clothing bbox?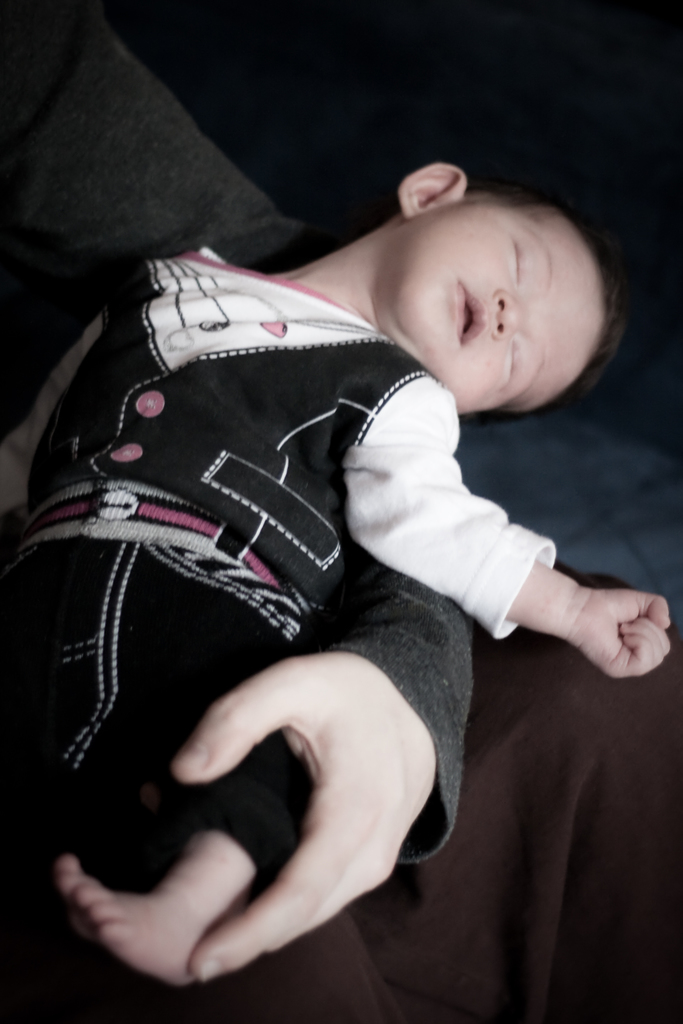
(1, 245, 552, 837)
